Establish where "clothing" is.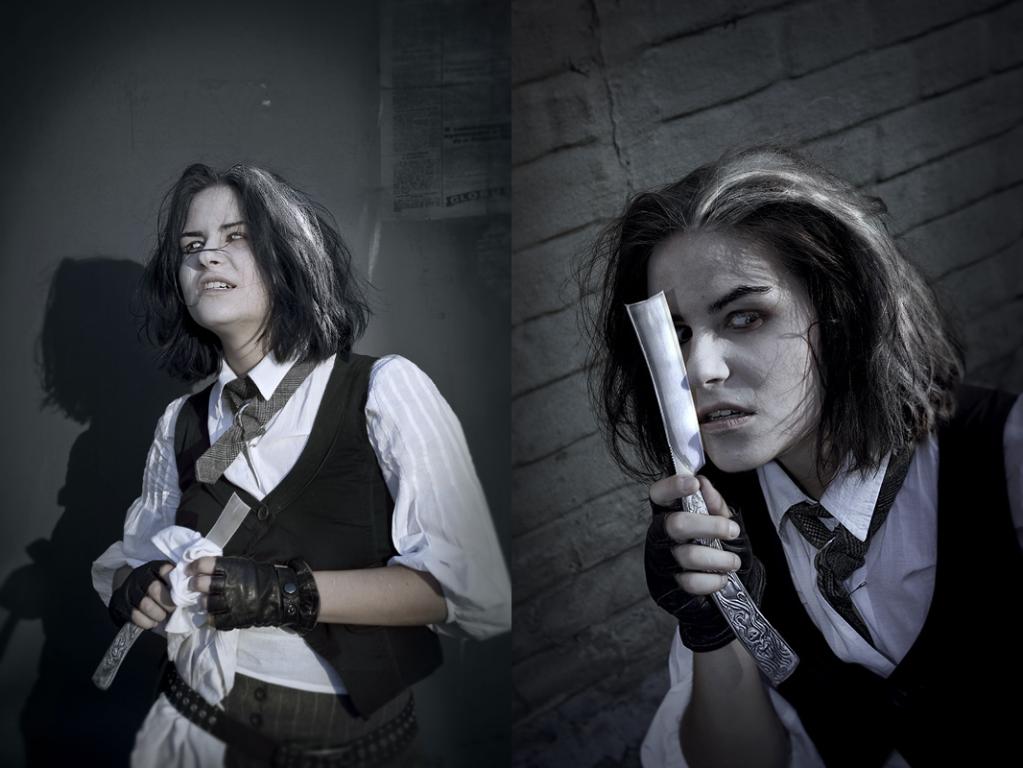
Established at bbox=[99, 293, 460, 751].
